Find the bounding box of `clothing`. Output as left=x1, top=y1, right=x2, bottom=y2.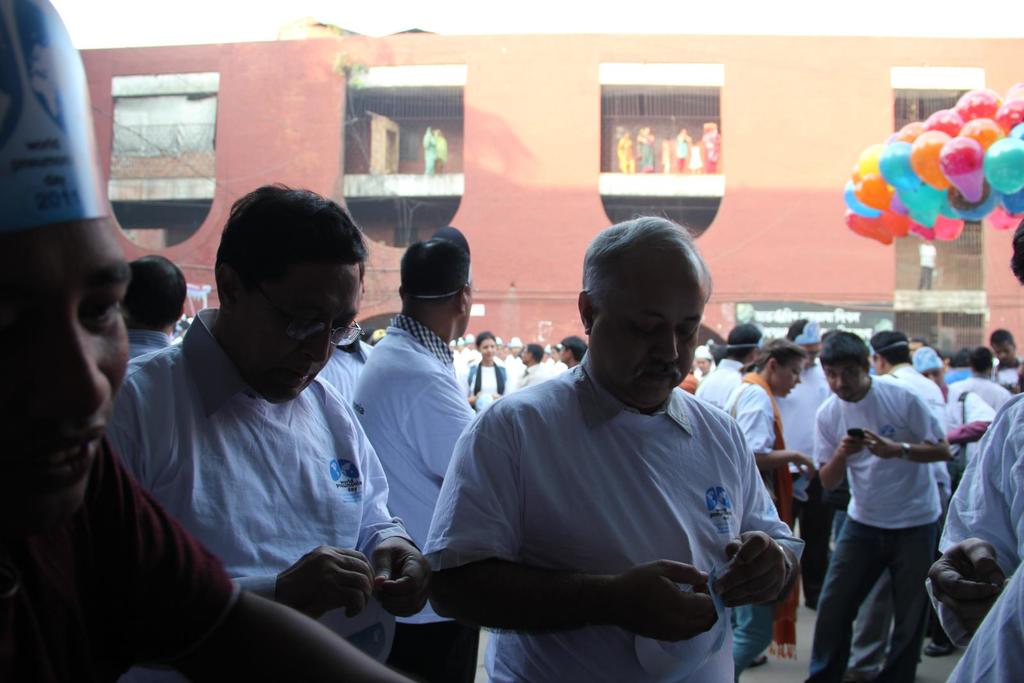
left=941, top=558, right=1023, bottom=682.
